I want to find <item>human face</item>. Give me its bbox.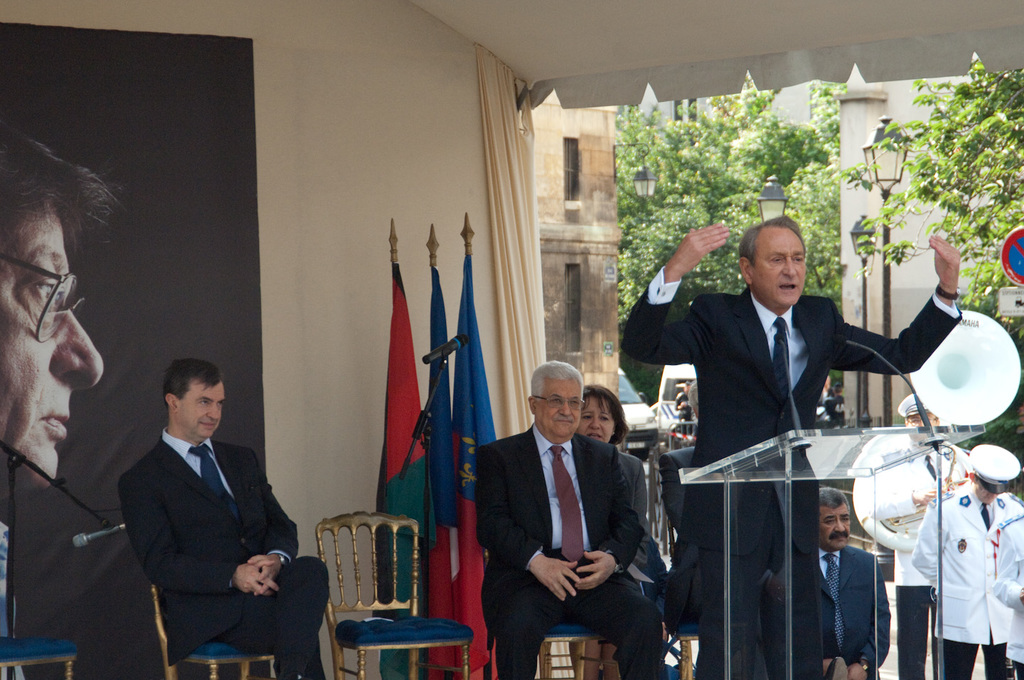
region(586, 392, 622, 442).
